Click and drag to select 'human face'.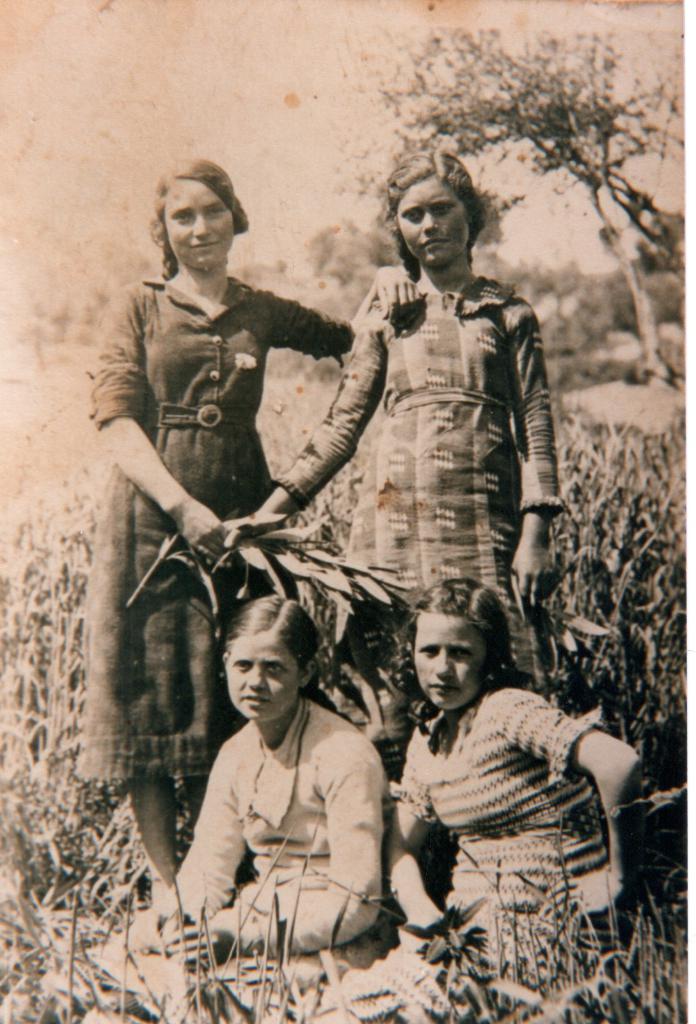
Selection: crop(397, 175, 470, 270).
